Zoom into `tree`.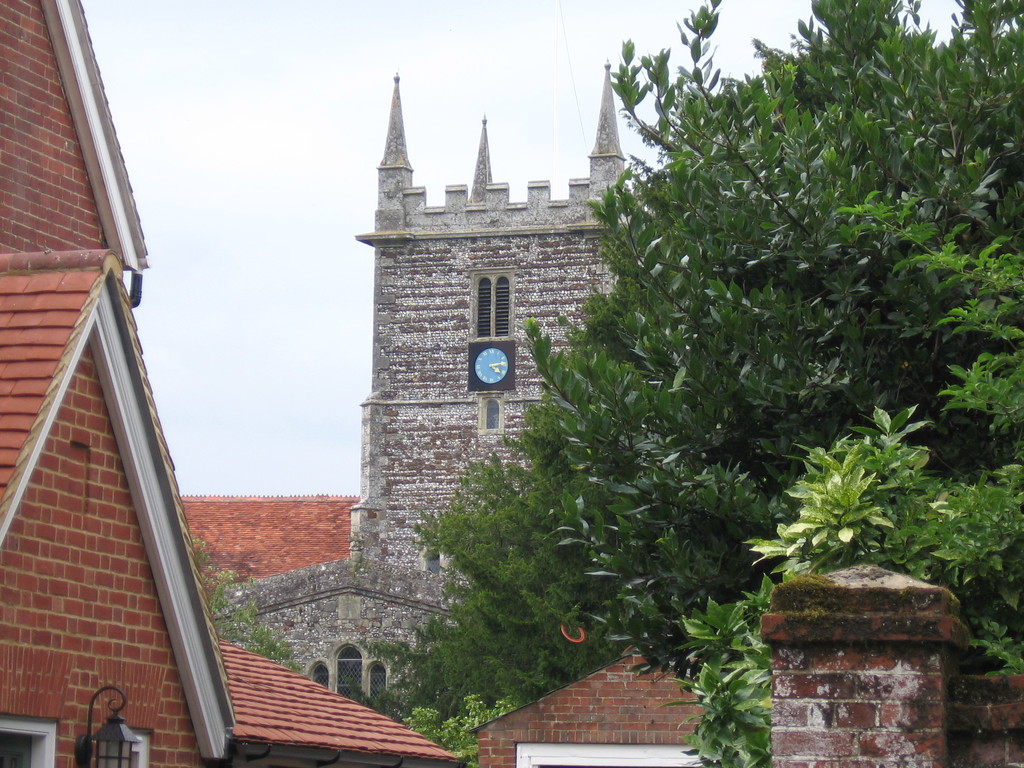
Zoom target: <region>498, 0, 1023, 708</region>.
